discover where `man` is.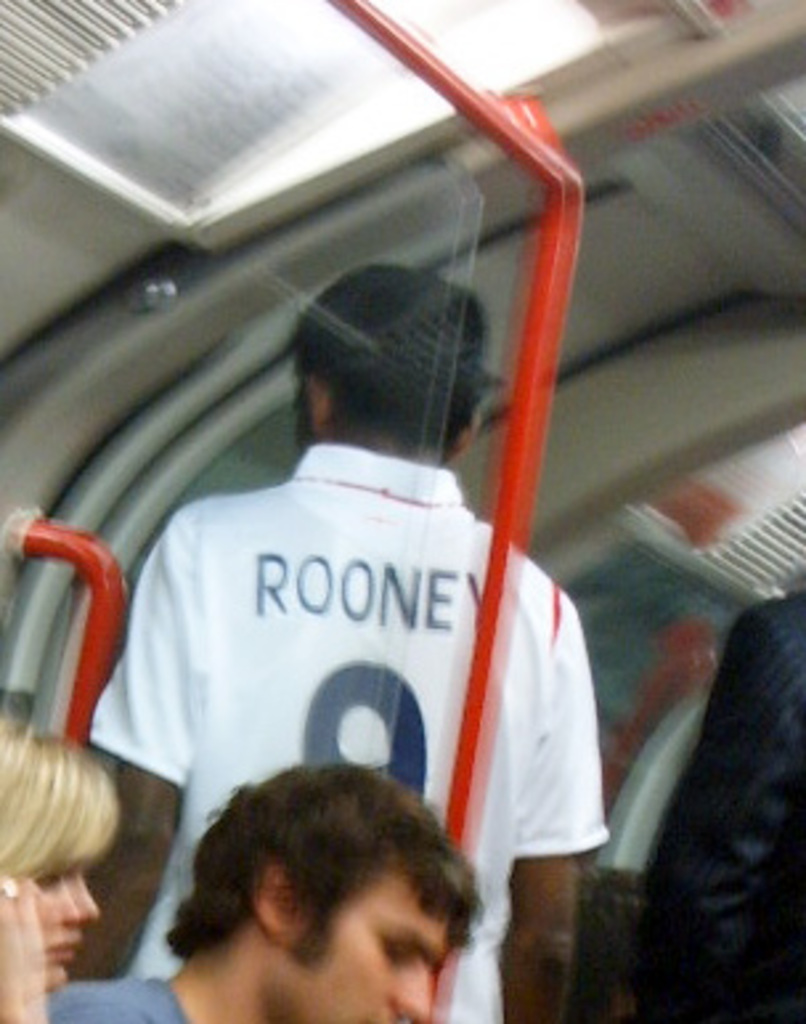
Discovered at left=37, top=772, right=485, bottom=1021.
